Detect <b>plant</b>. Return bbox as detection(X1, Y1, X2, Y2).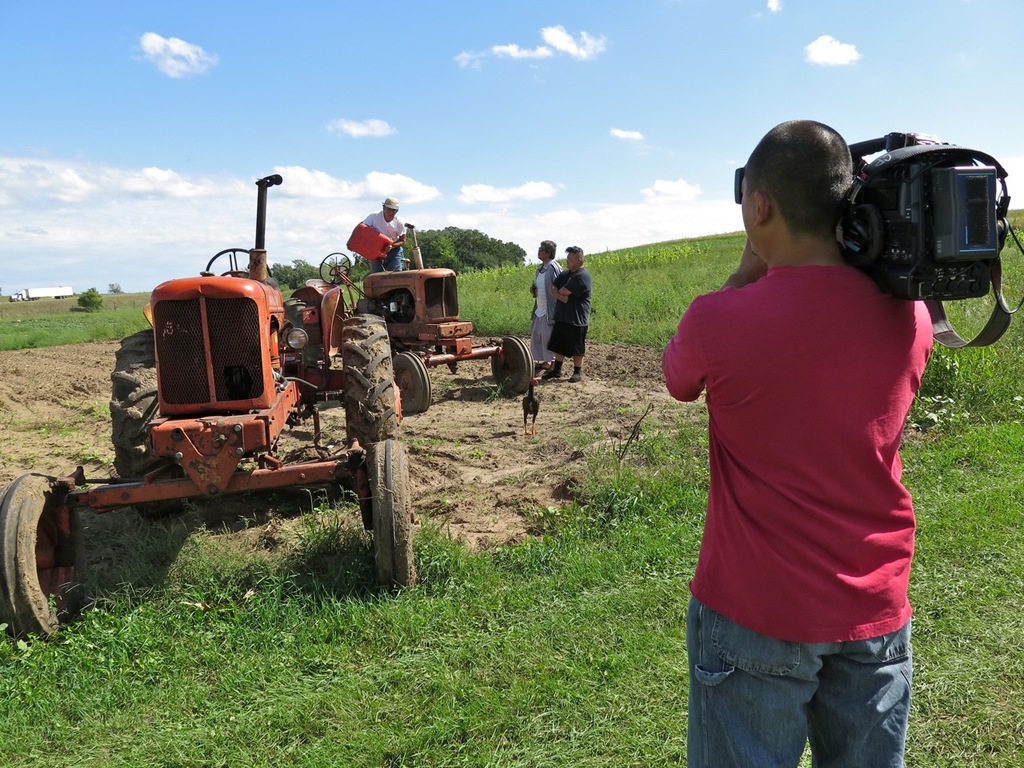
detection(445, 234, 755, 348).
